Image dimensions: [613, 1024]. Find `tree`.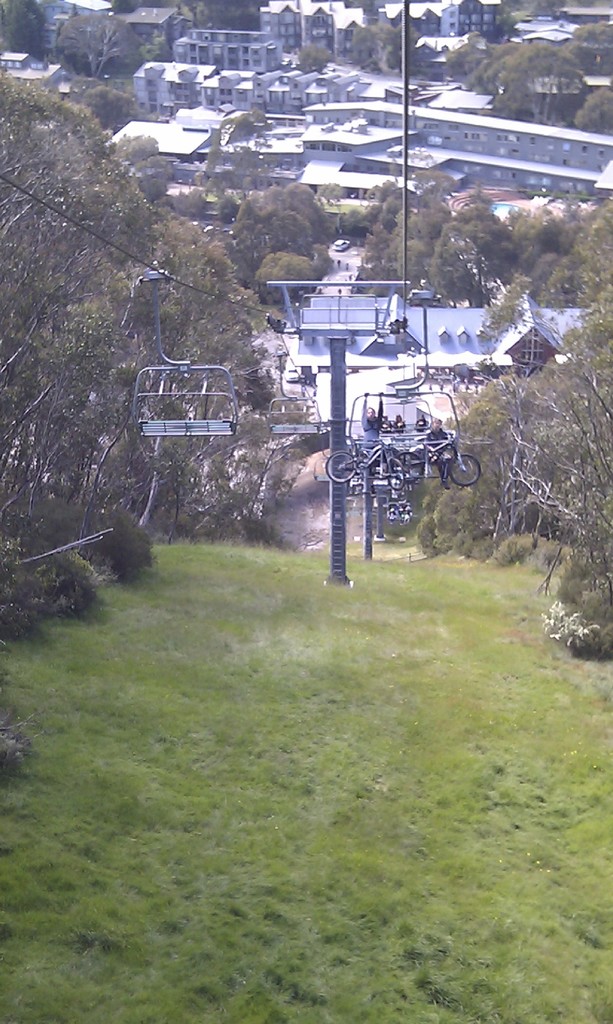
(left=575, top=84, right=612, bottom=134).
